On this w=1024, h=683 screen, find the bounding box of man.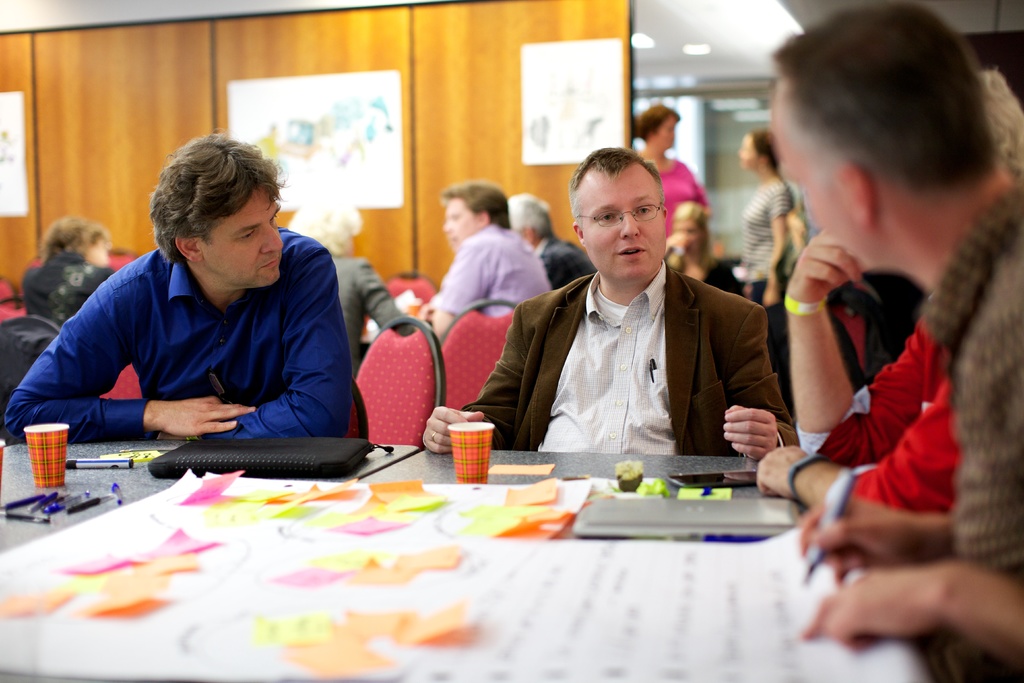
Bounding box: bbox(468, 156, 781, 492).
